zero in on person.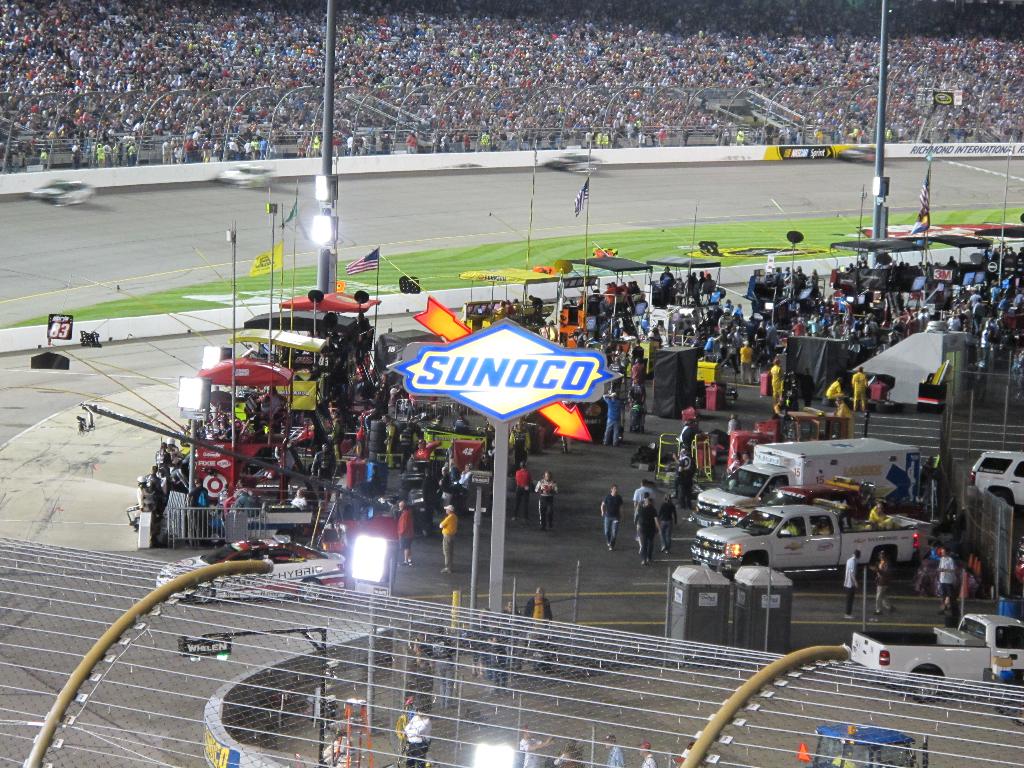
Zeroed in: Rect(514, 460, 535, 518).
